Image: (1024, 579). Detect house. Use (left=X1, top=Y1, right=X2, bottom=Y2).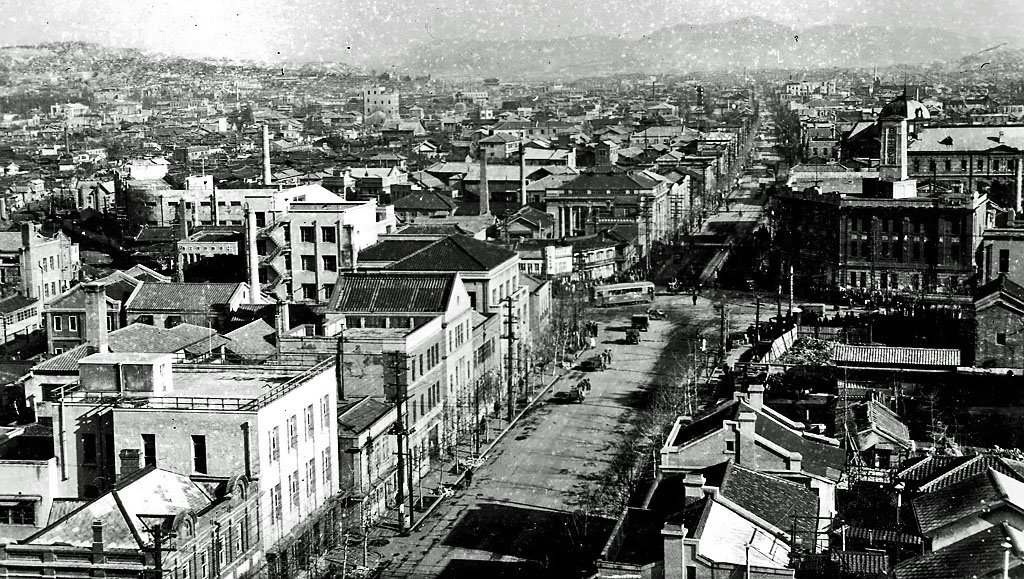
(left=127, top=220, right=180, bottom=283).
